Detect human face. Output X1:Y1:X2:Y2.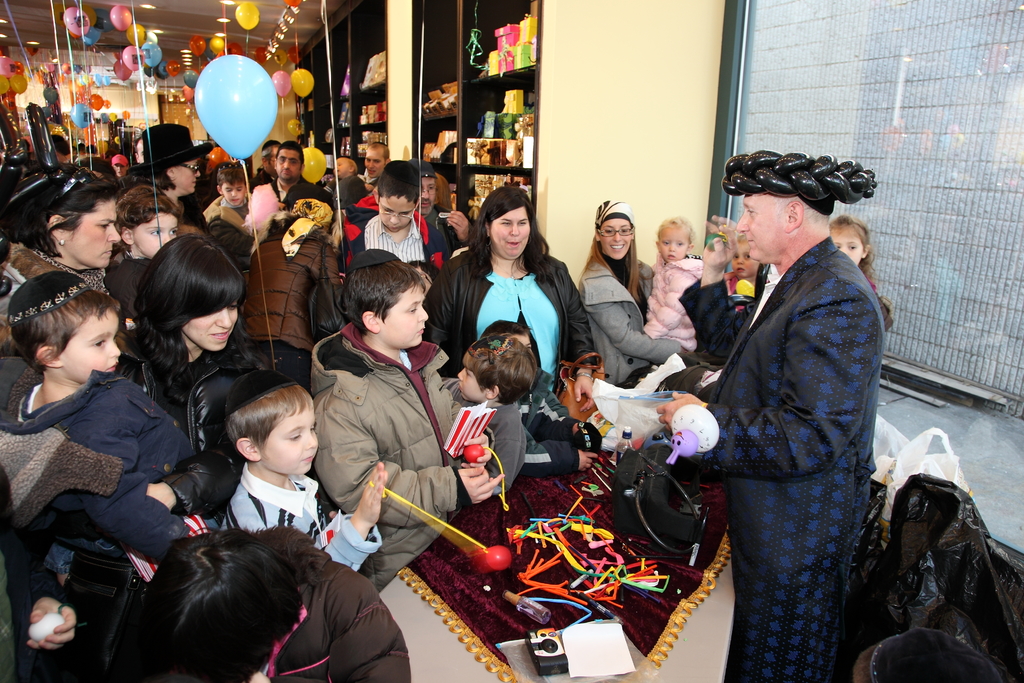
183:294:238:349.
